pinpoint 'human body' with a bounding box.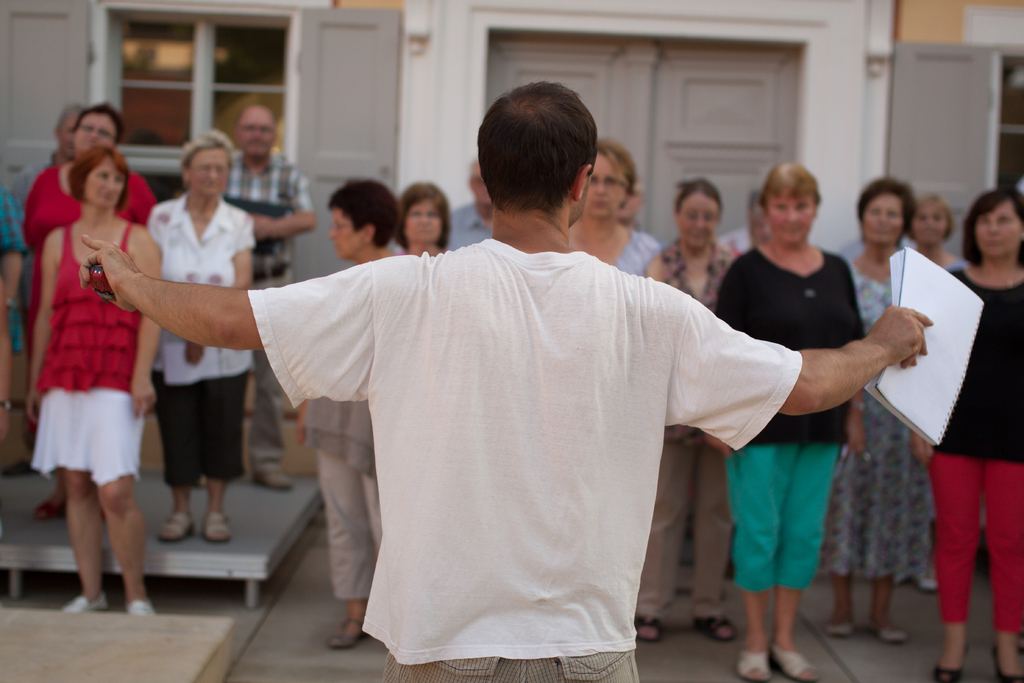
{"left": 17, "top": 100, "right": 152, "bottom": 343}.
